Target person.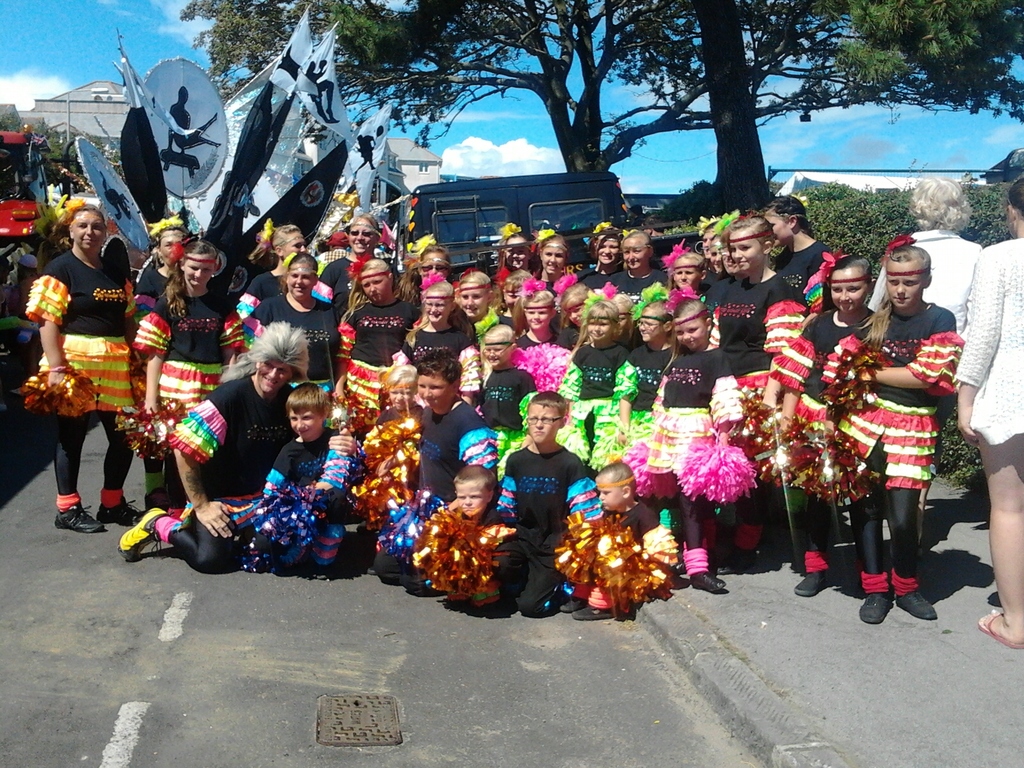
Target region: left=133, top=236, right=246, bottom=509.
